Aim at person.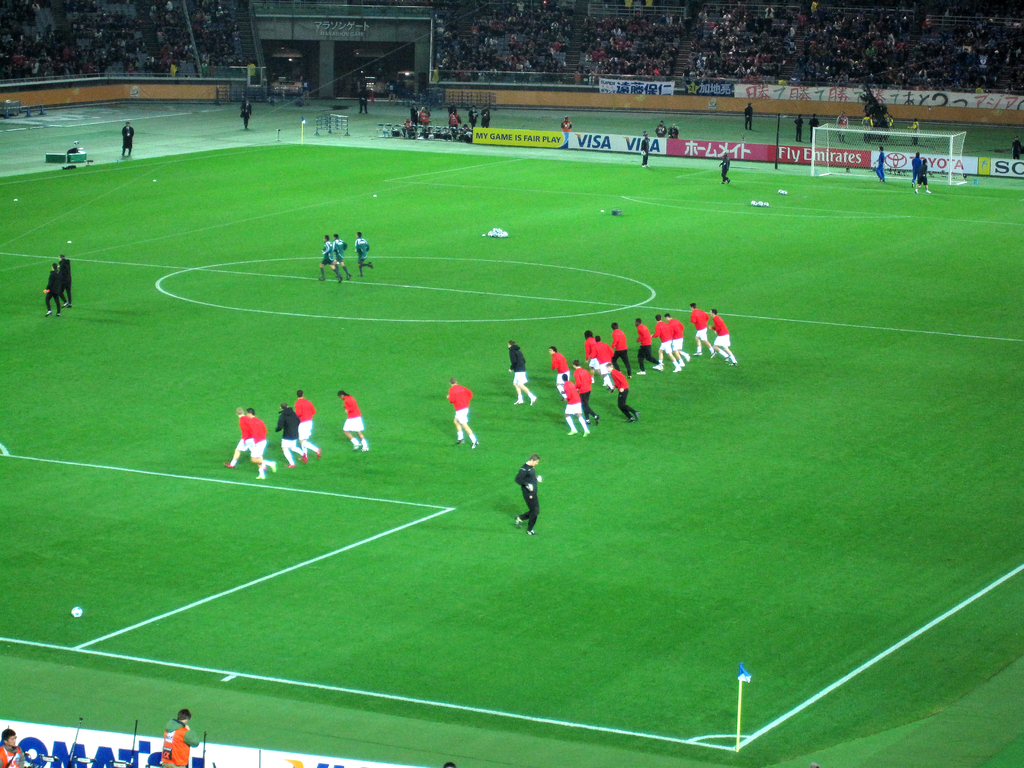
Aimed at [655, 116, 666, 140].
